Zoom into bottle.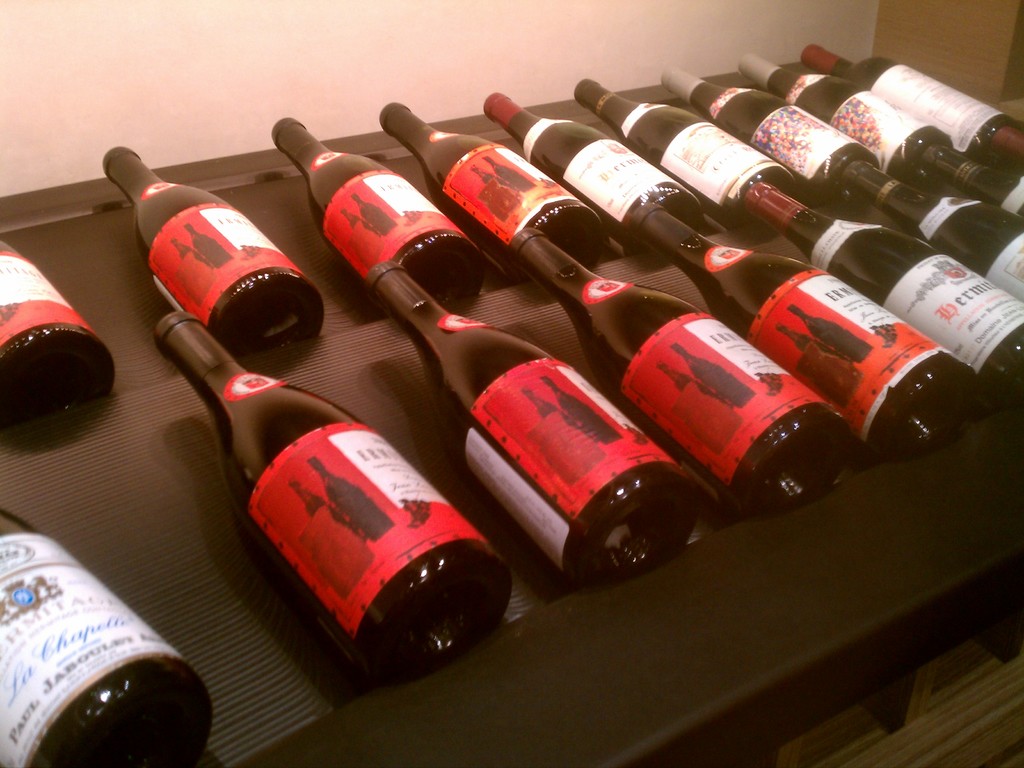
Zoom target: BBox(504, 230, 856, 524).
